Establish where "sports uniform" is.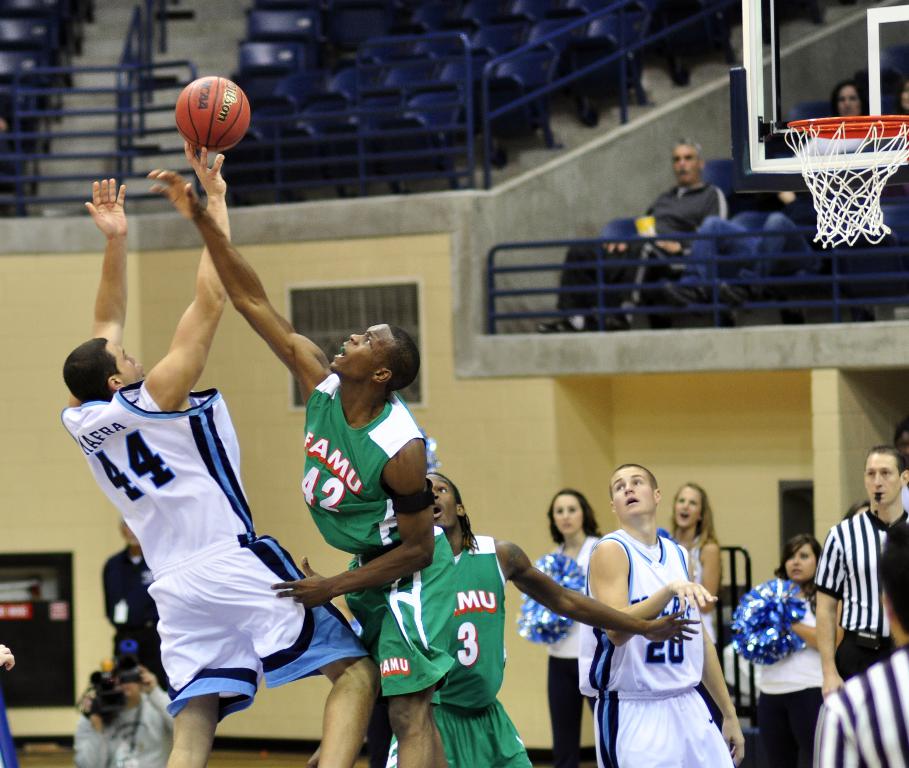
Established at 546/535/603/767.
